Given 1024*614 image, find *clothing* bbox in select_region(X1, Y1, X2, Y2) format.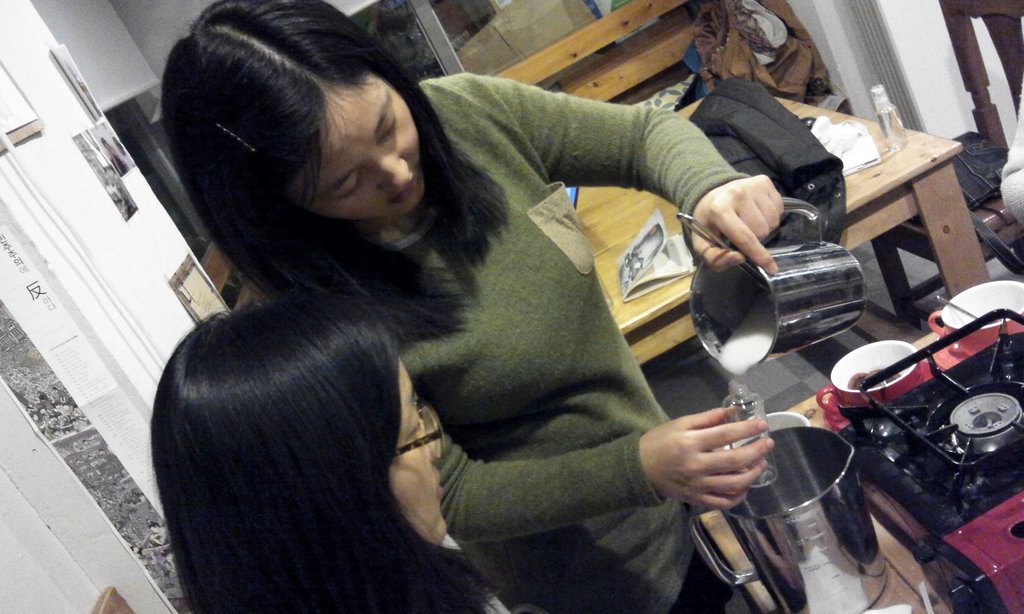
select_region(685, 79, 845, 245).
